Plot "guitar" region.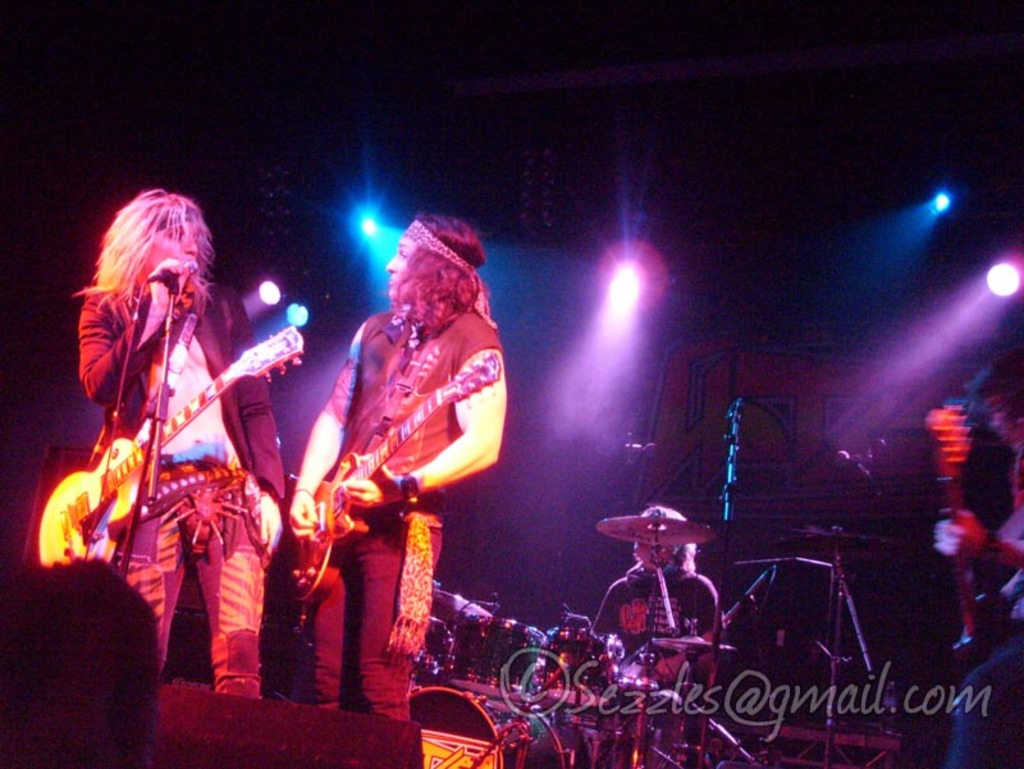
Plotted at detection(288, 297, 494, 576).
